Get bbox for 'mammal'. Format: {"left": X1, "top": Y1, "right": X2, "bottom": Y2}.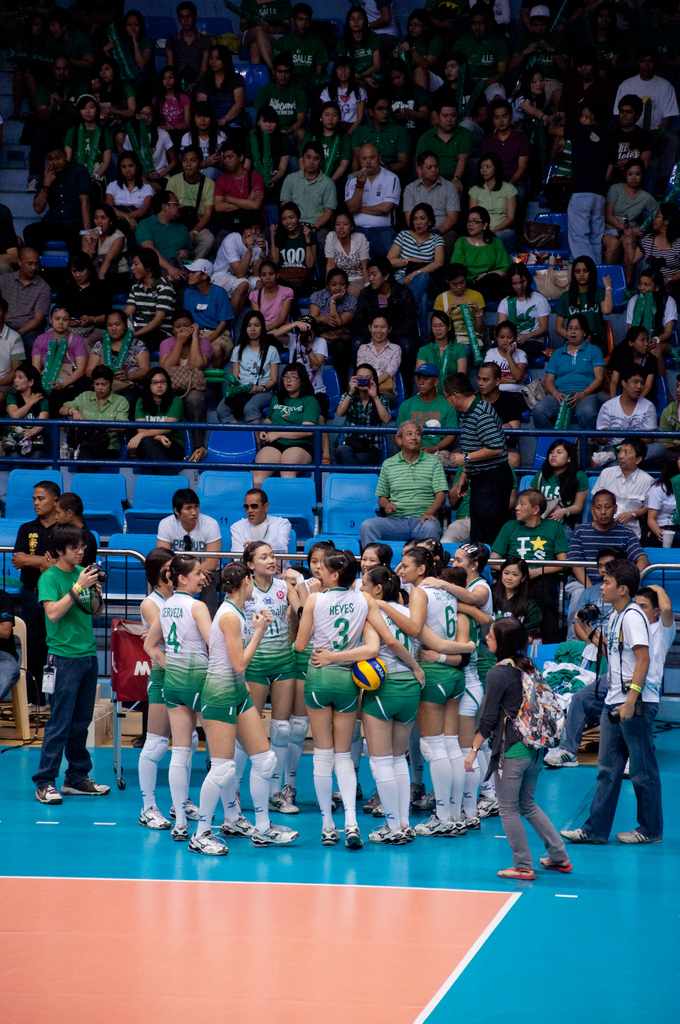
{"left": 279, "top": 307, "right": 327, "bottom": 408}.
